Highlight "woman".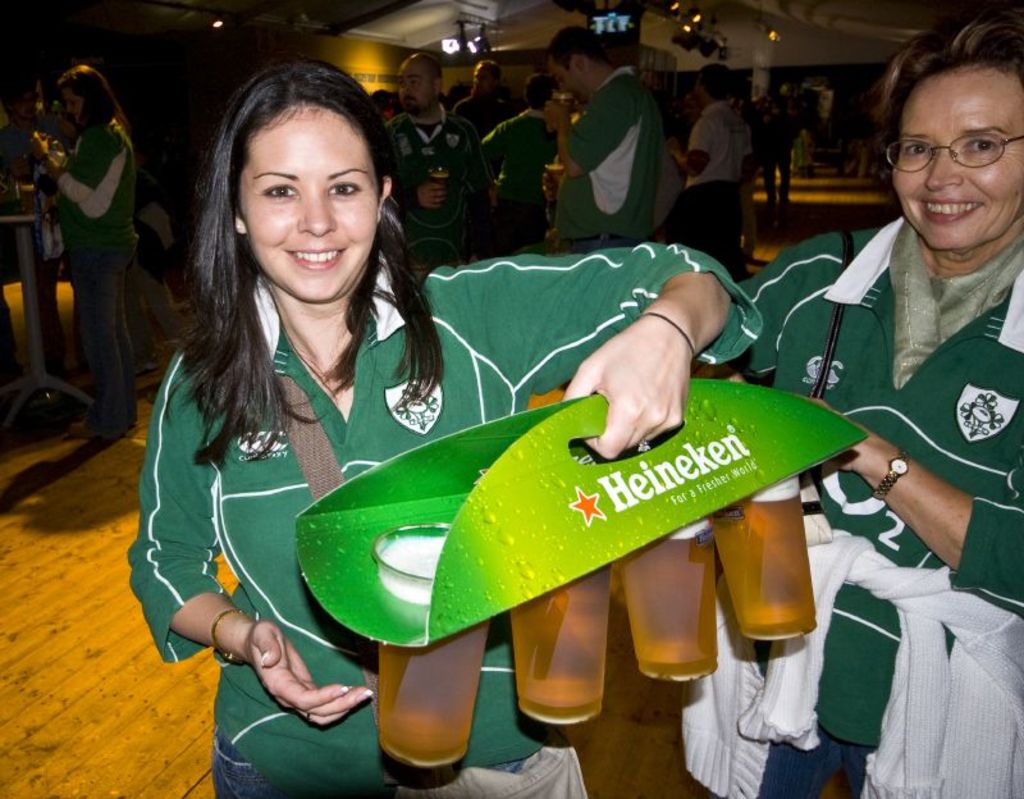
Highlighted region: <bbox>28, 64, 145, 439</bbox>.
